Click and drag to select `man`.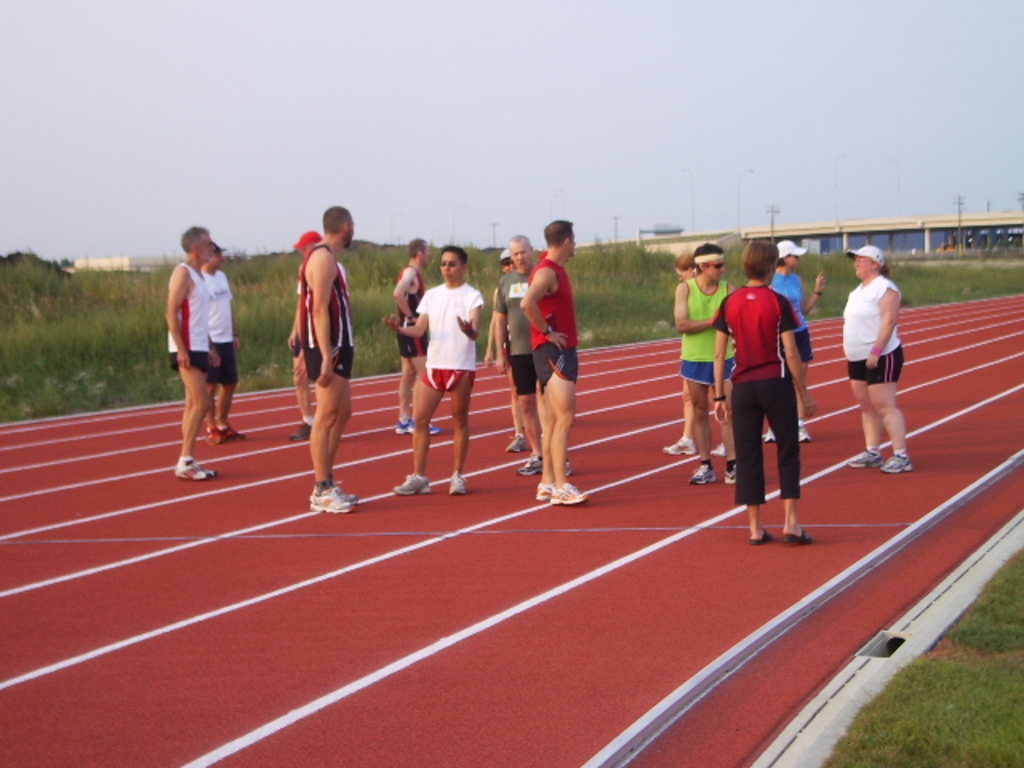
Selection: [x1=389, y1=235, x2=434, y2=438].
